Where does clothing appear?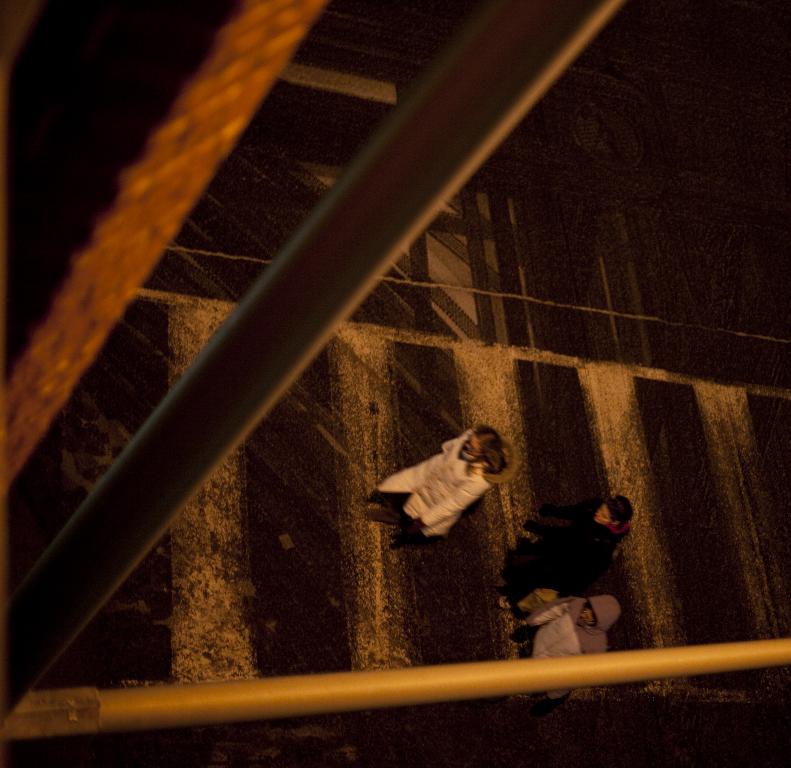
Appears at x1=502, y1=489, x2=634, y2=606.
